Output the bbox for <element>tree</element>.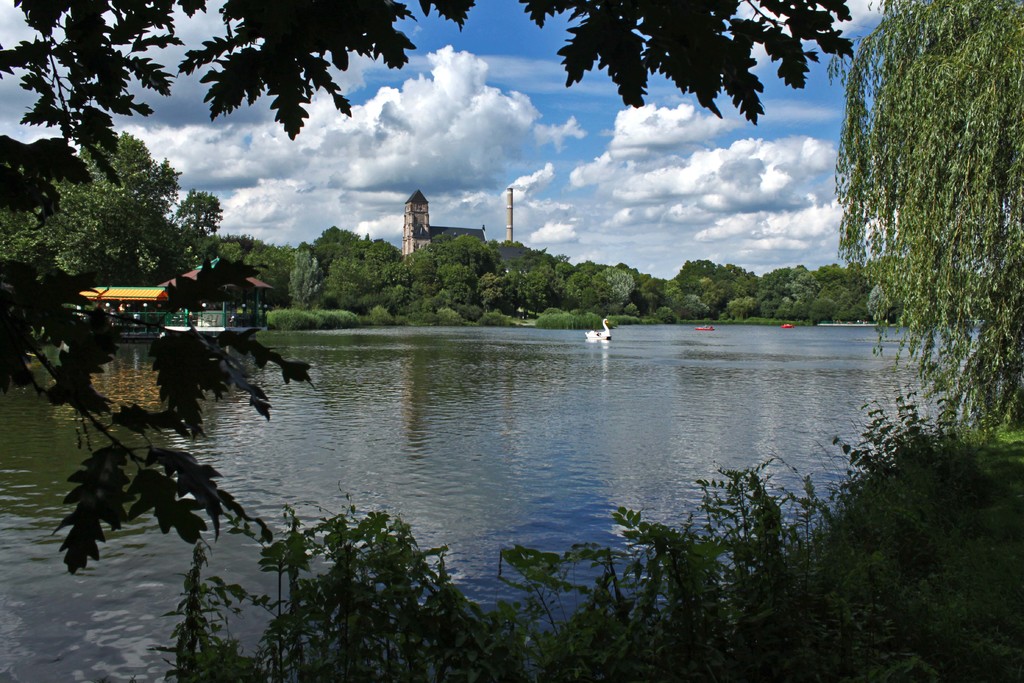
bbox(797, 0, 1022, 418).
